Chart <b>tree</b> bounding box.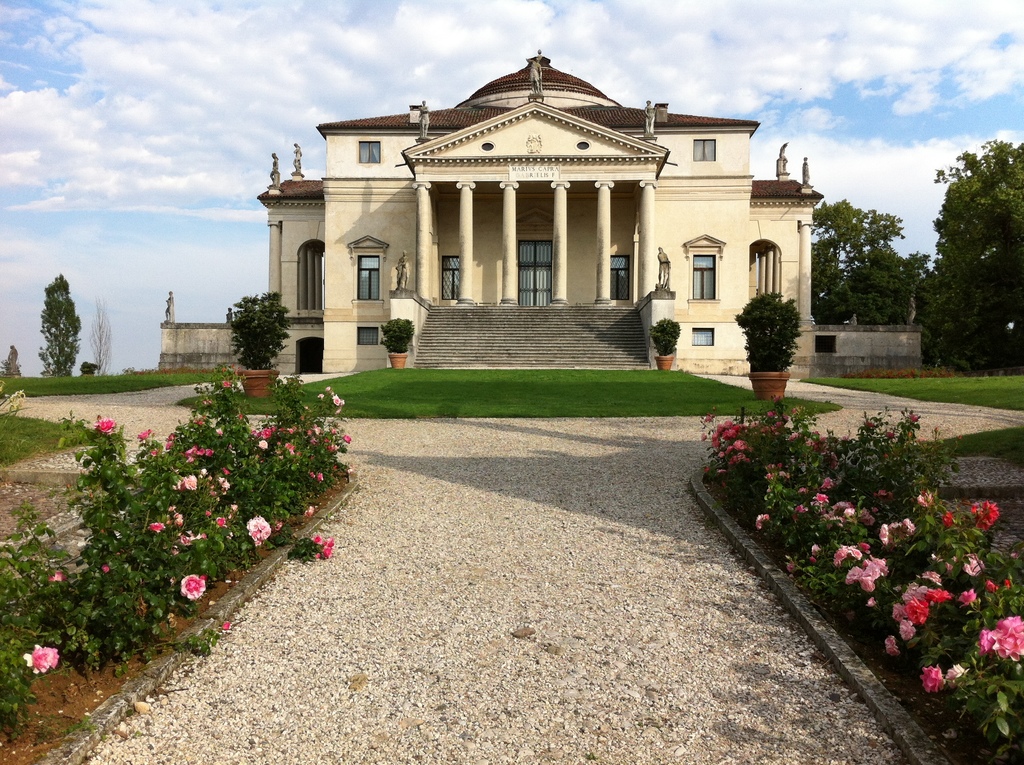
Charted: 87,287,119,380.
